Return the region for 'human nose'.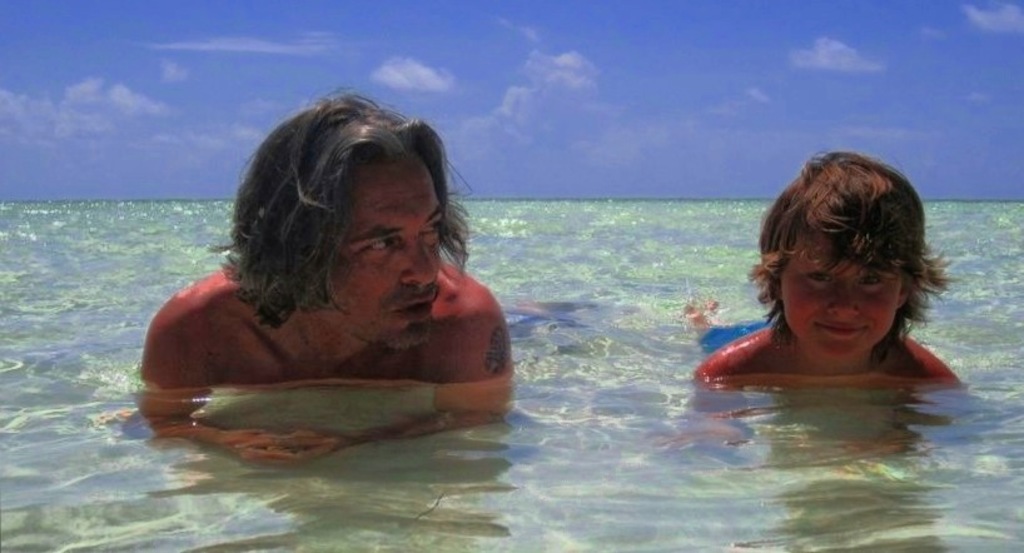
select_region(402, 239, 439, 285).
